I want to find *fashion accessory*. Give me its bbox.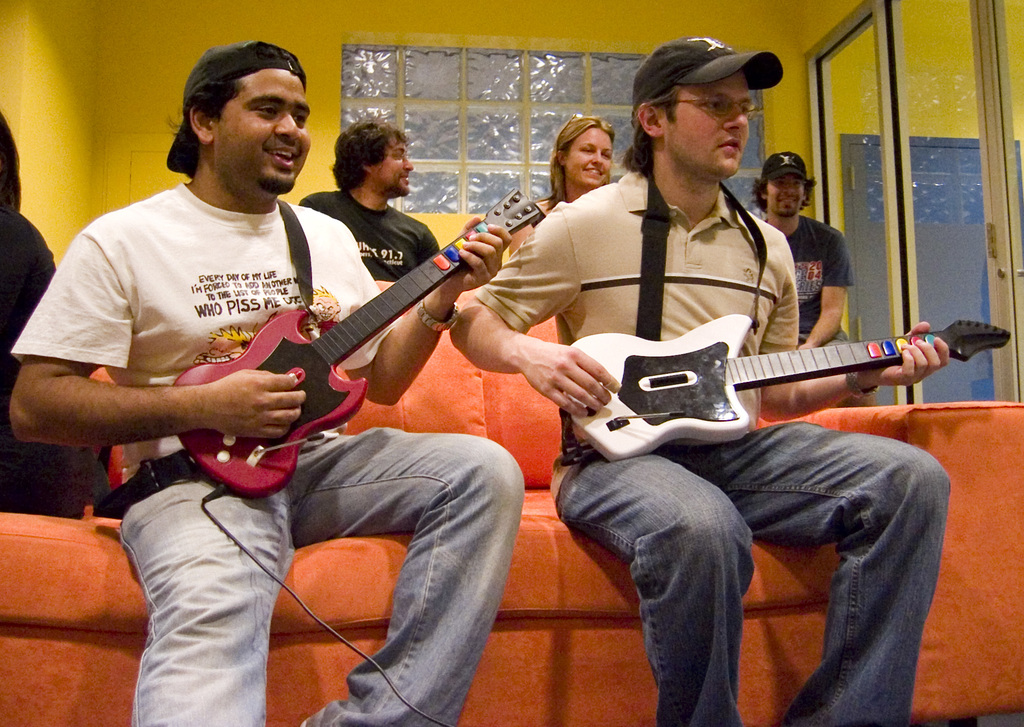
Rect(164, 36, 314, 174).
